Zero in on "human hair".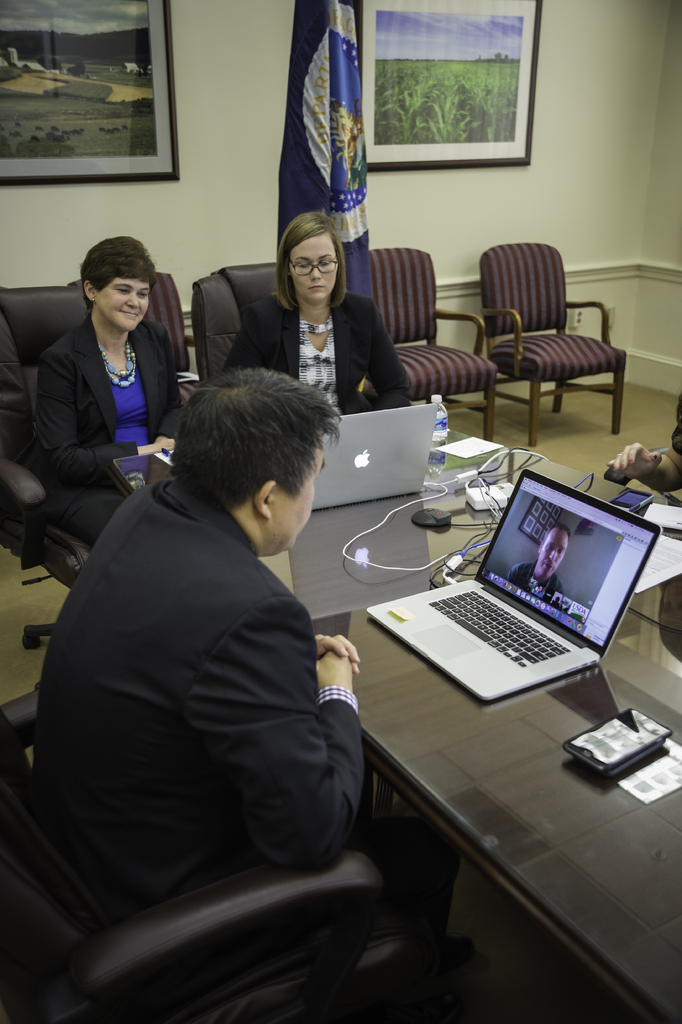
Zeroed in: crop(274, 213, 351, 312).
